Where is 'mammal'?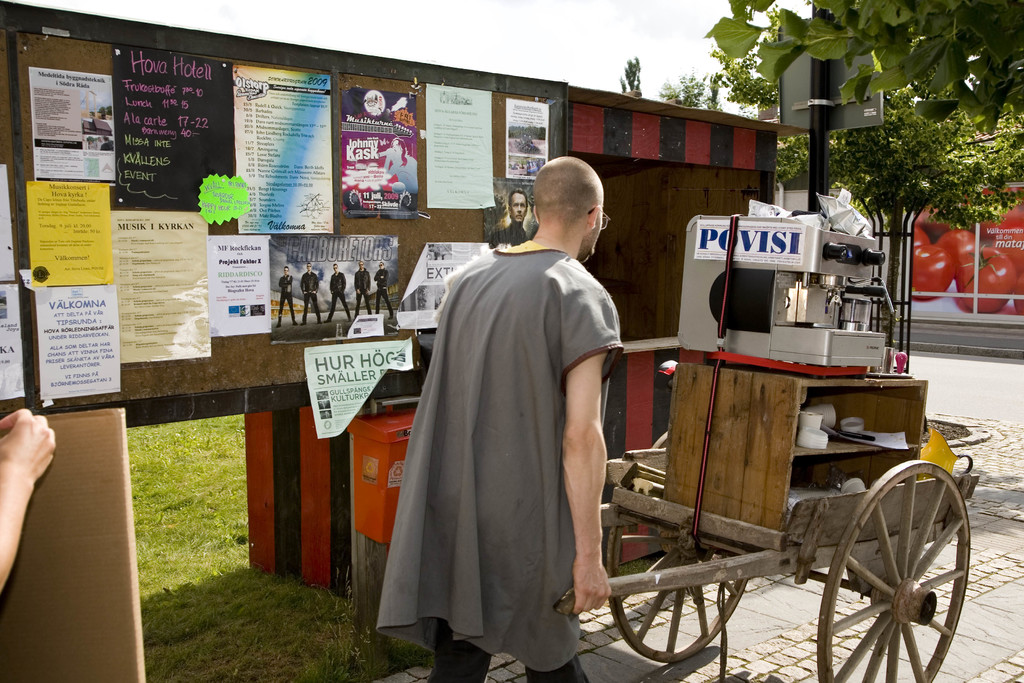
488,188,535,248.
